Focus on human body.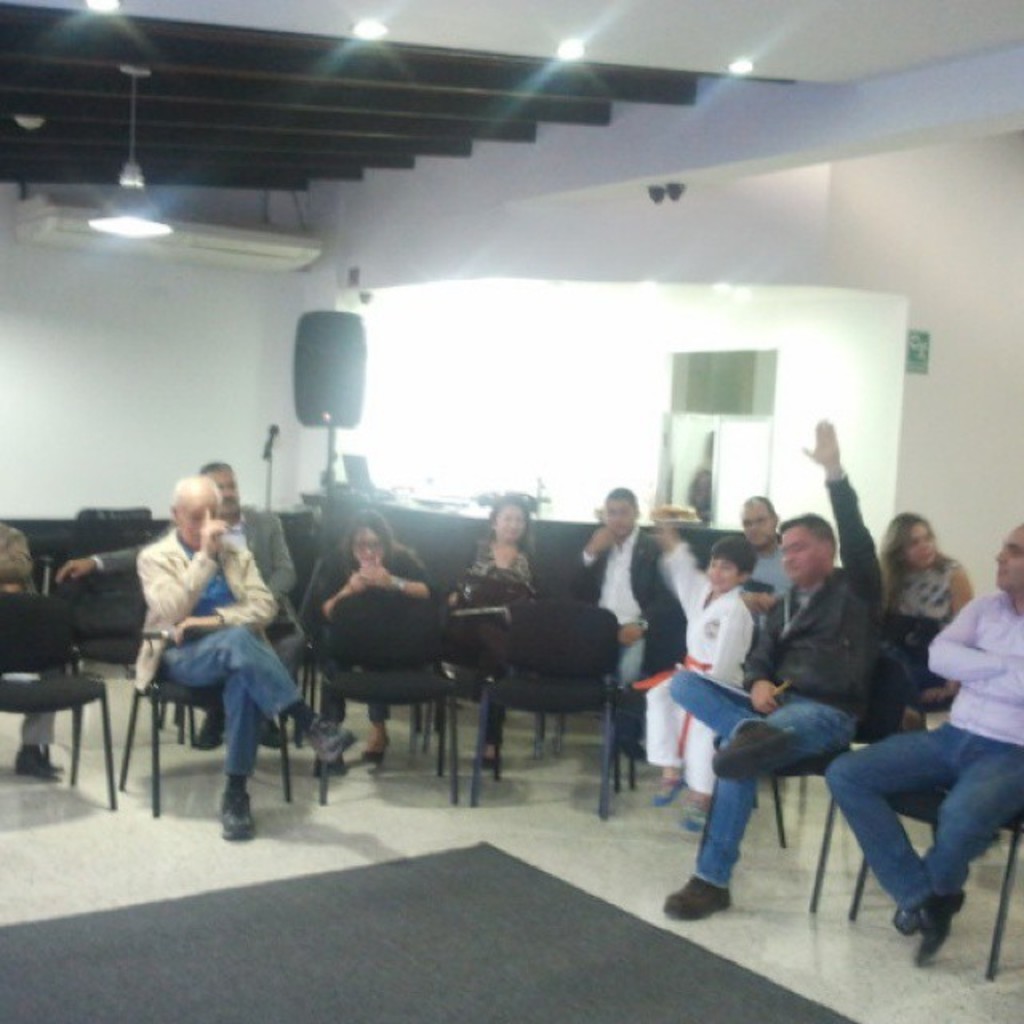
Focused at {"x1": 66, "y1": 494, "x2": 318, "y2": 739}.
